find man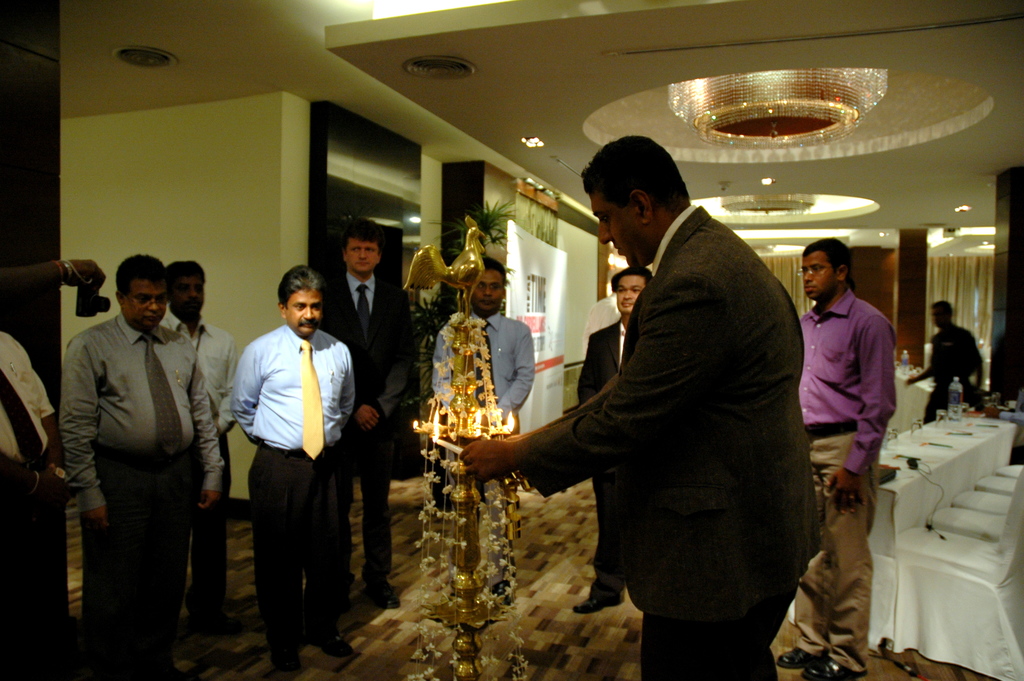
{"left": 60, "top": 252, "right": 227, "bottom": 680}
